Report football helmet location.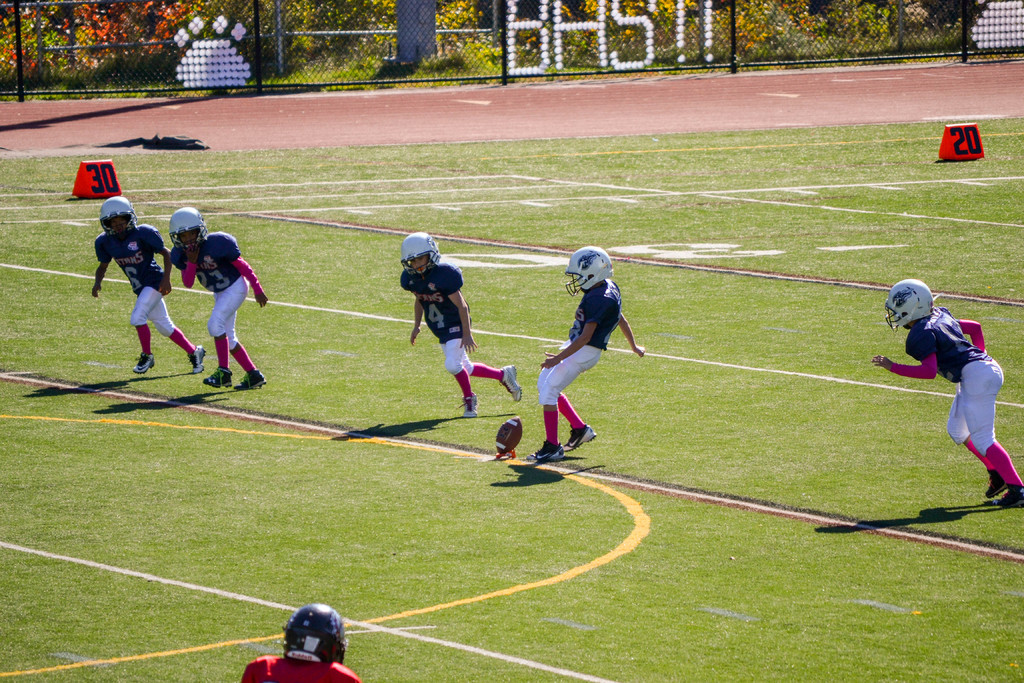
Report: <region>891, 279, 940, 334</region>.
